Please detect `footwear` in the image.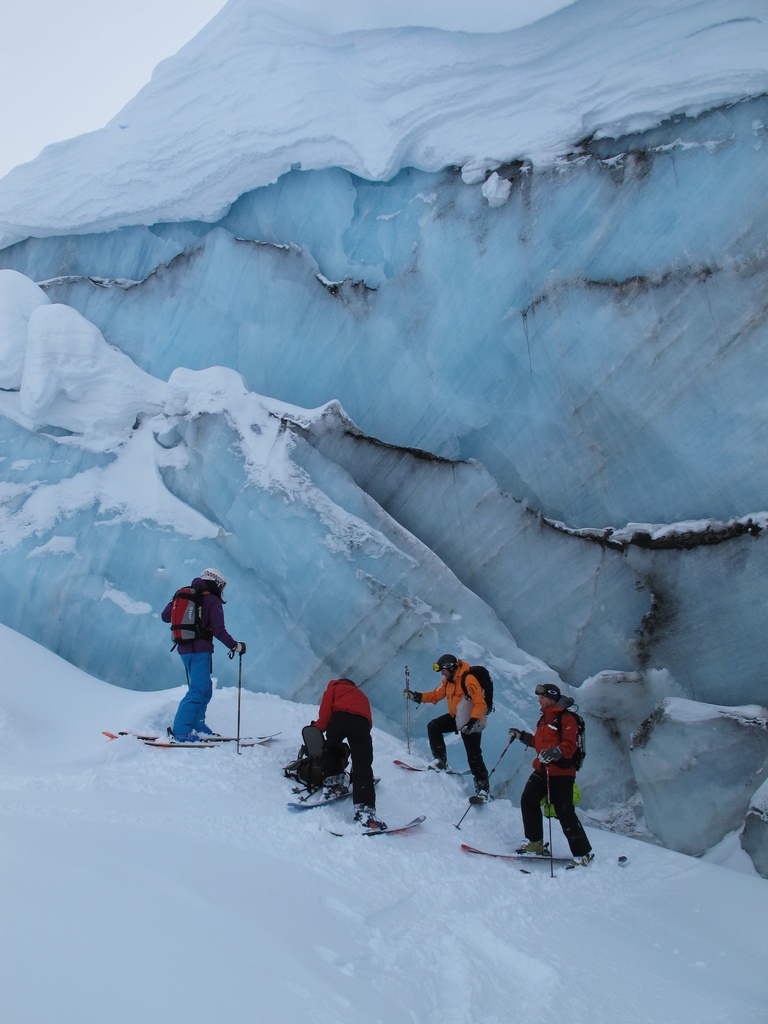
165/728/195/744.
